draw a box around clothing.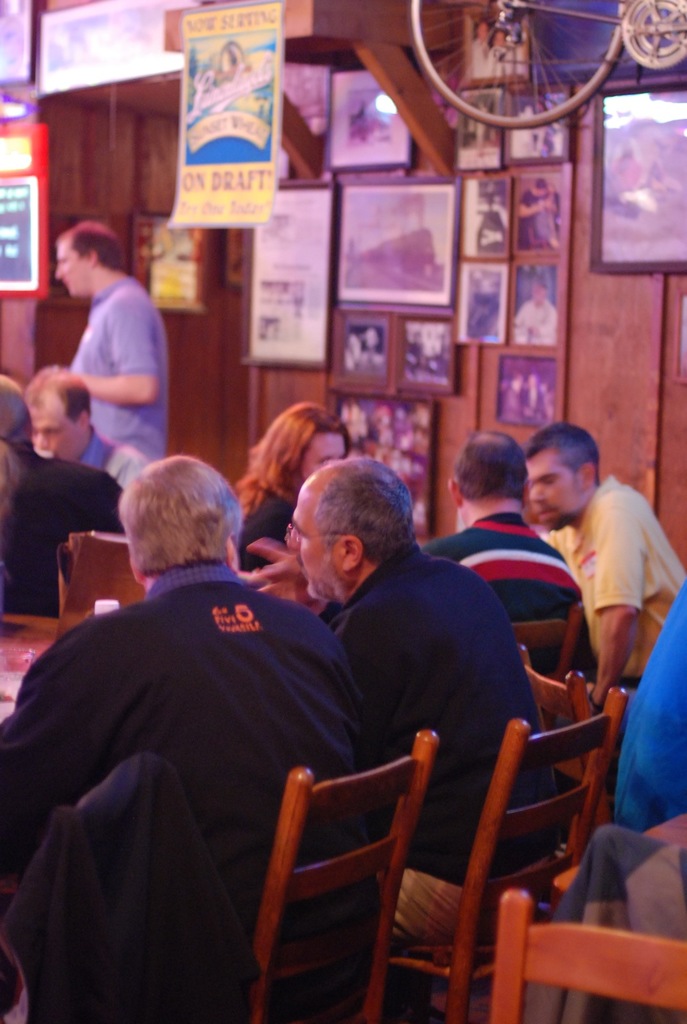
[469, 36, 492, 81].
